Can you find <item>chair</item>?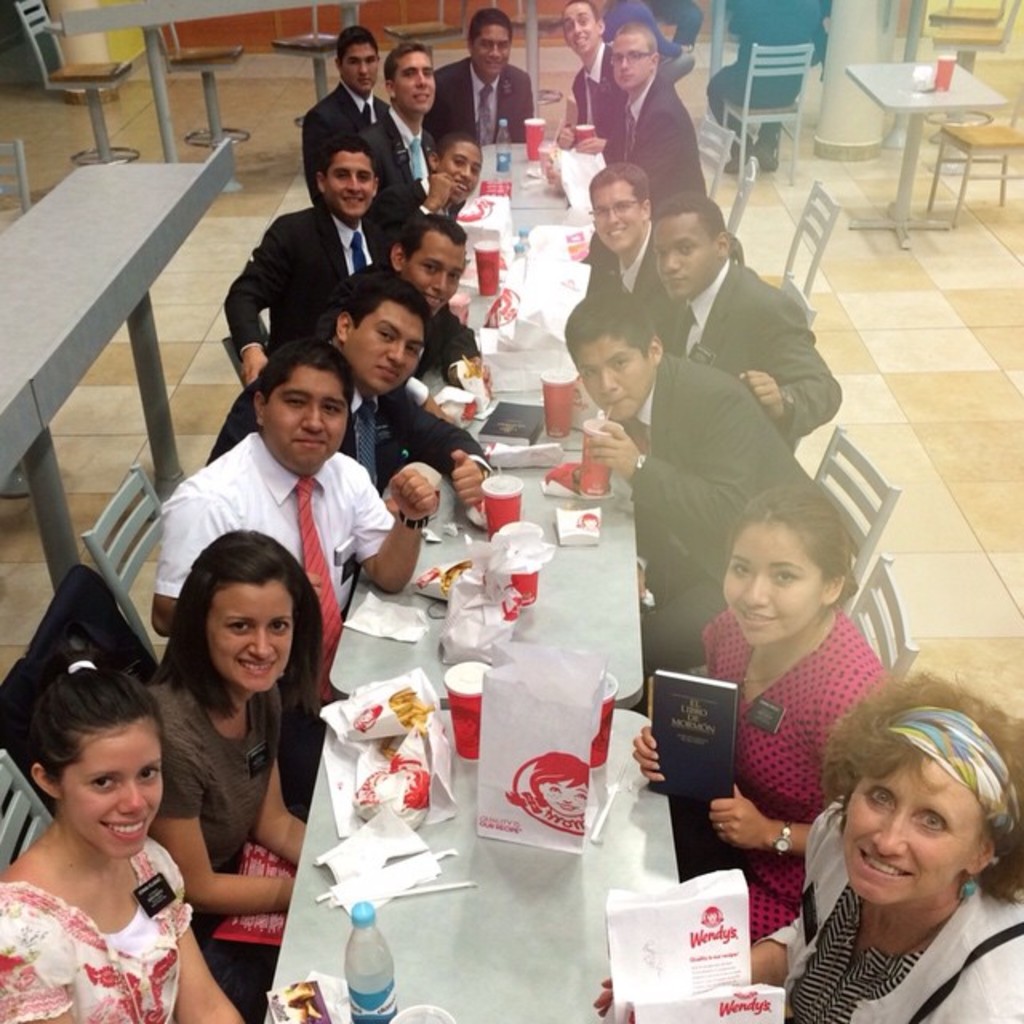
Yes, bounding box: (left=922, top=99, right=1022, bottom=229).
